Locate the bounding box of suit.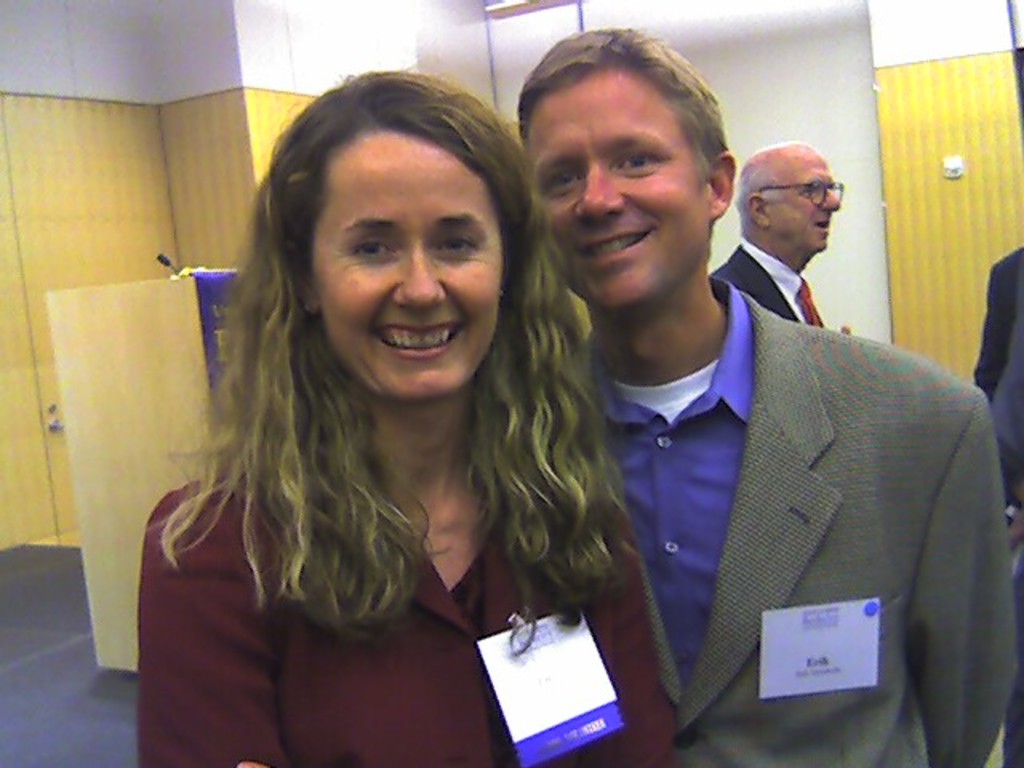
Bounding box: [709, 240, 814, 328].
